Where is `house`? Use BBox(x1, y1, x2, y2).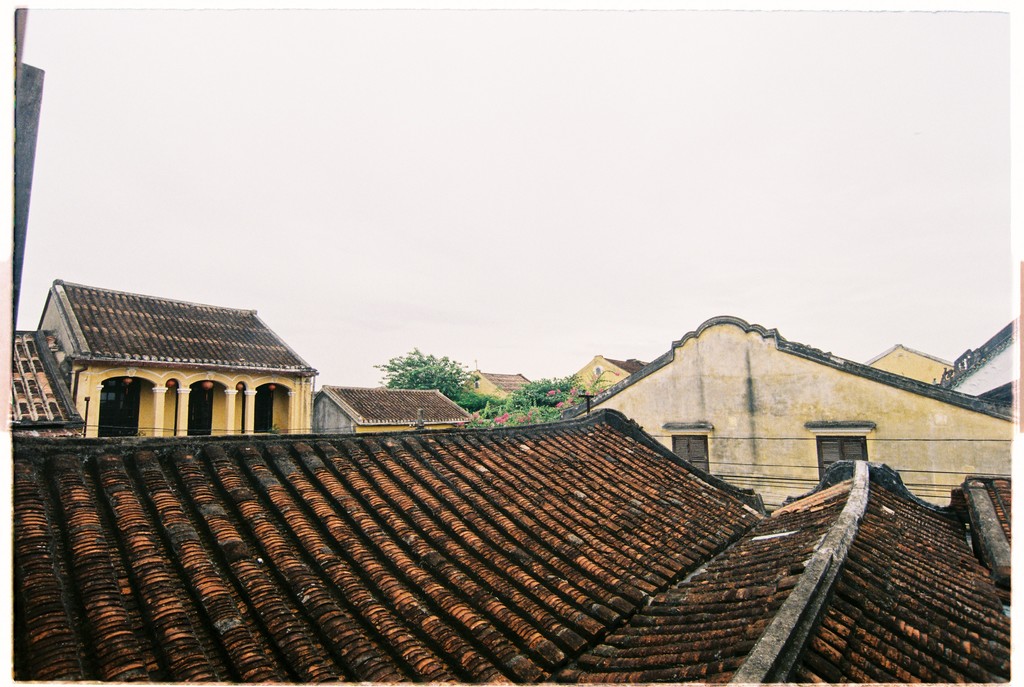
BBox(27, 284, 337, 472).
